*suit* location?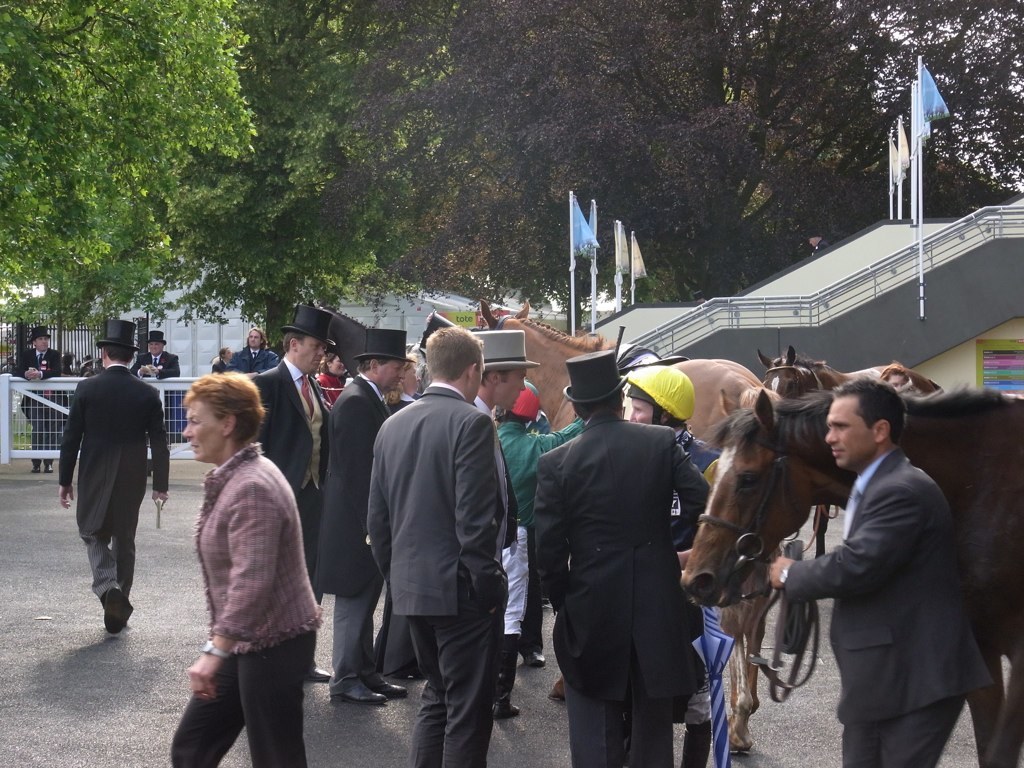
left=14, top=346, right=65, bottom=458
